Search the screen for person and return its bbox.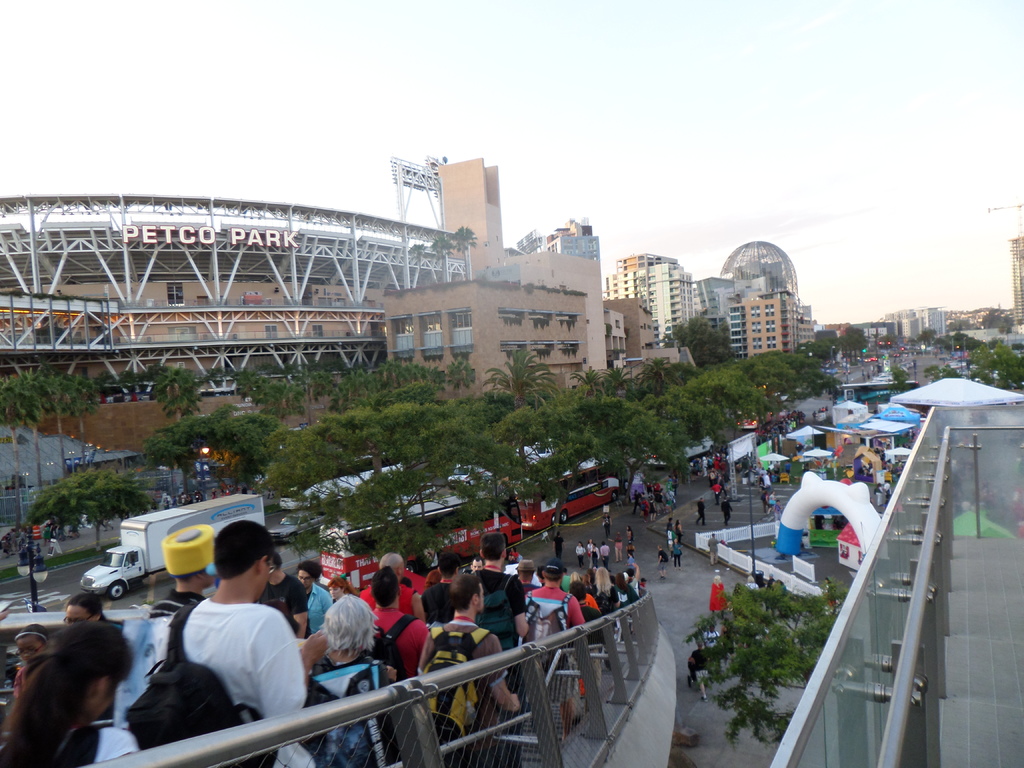
Found: select_region(356, 565, 428, 685).
